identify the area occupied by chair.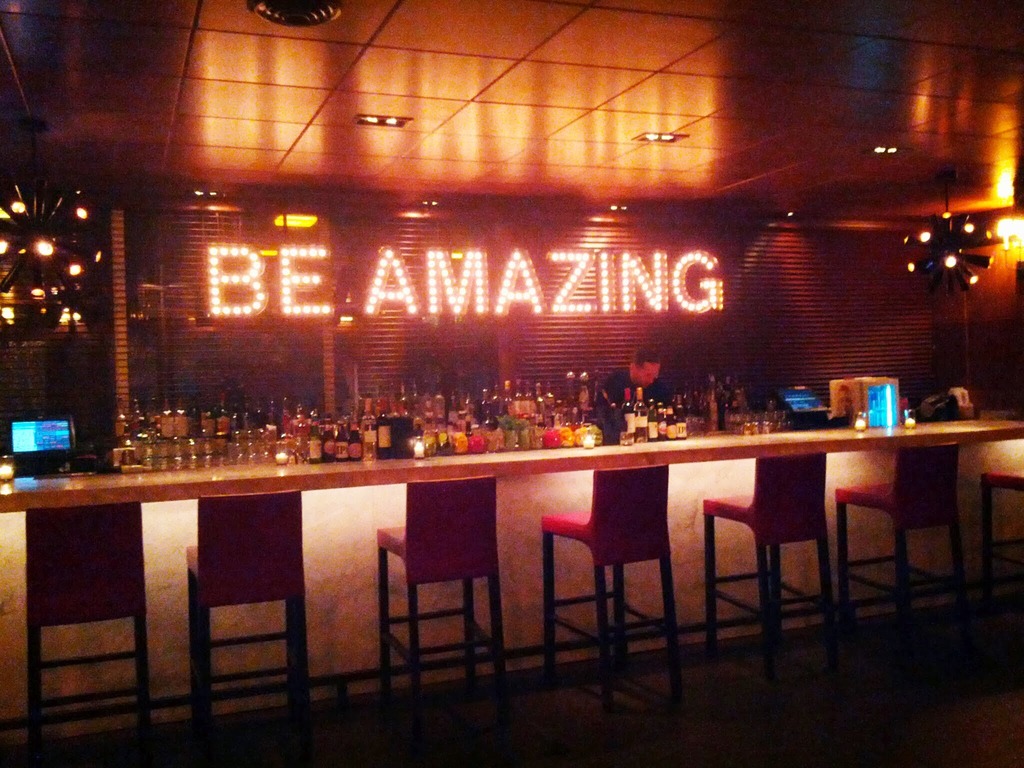
Area: 975/468/1023/630.
